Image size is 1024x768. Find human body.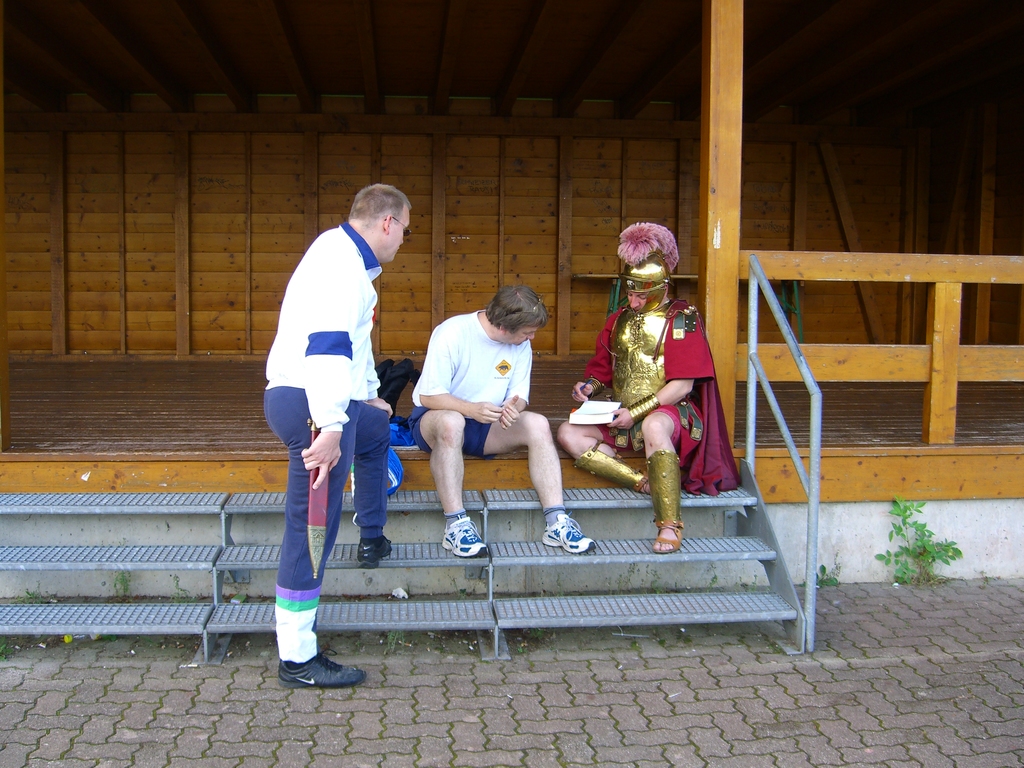
left=260, top=220, right=394, bottom=691.
